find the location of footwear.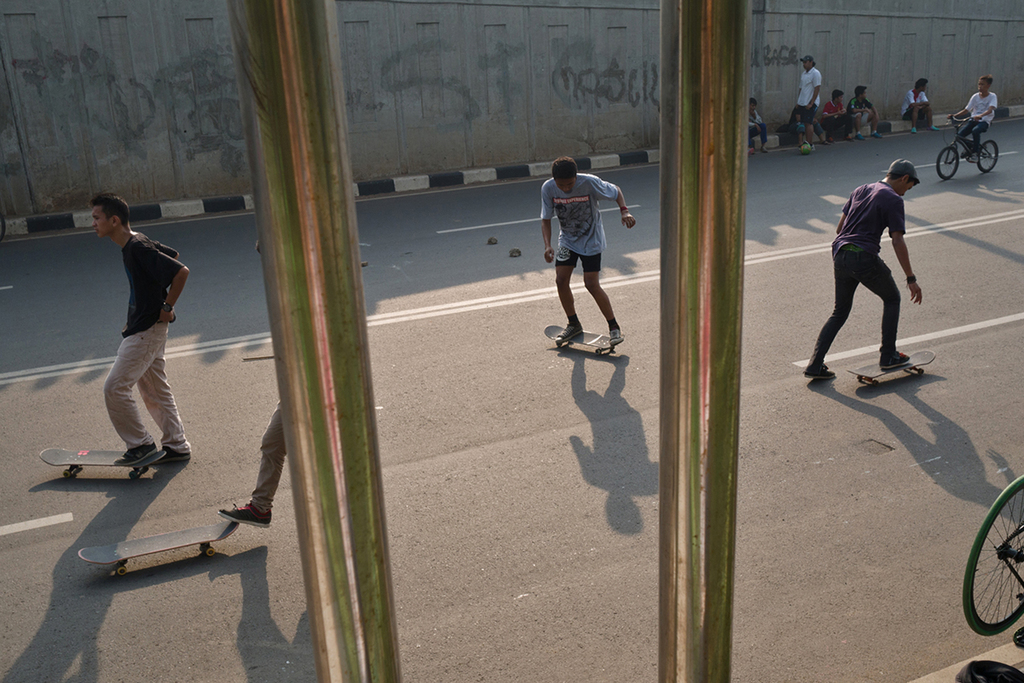
Location: detection(799, 141, 816, 155).
